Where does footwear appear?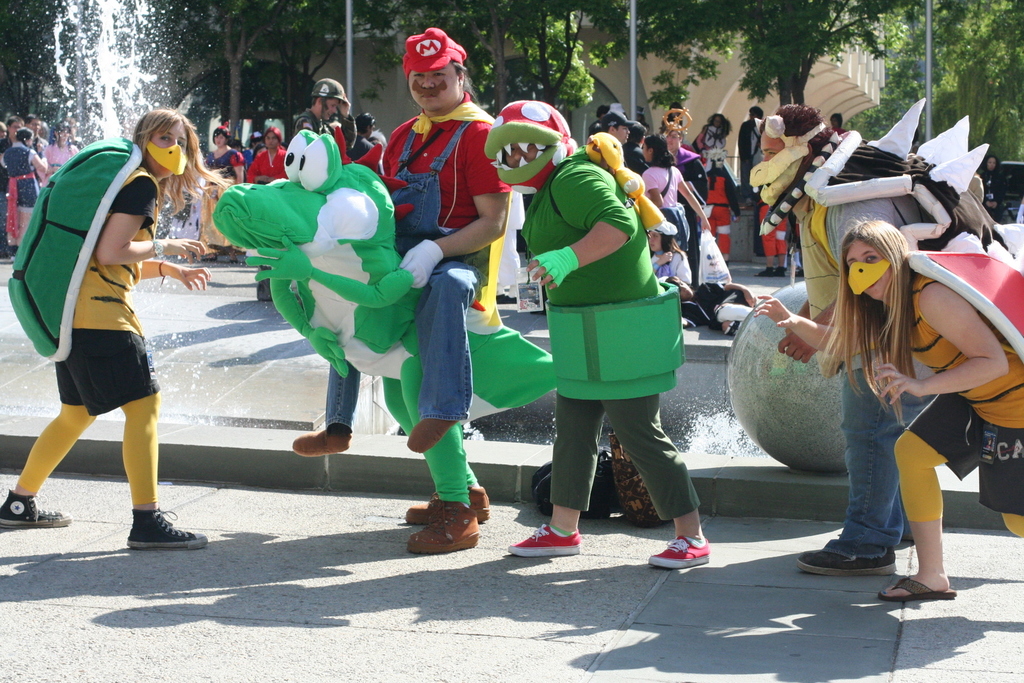
Appears at crop(878, 574, 954, 600).
